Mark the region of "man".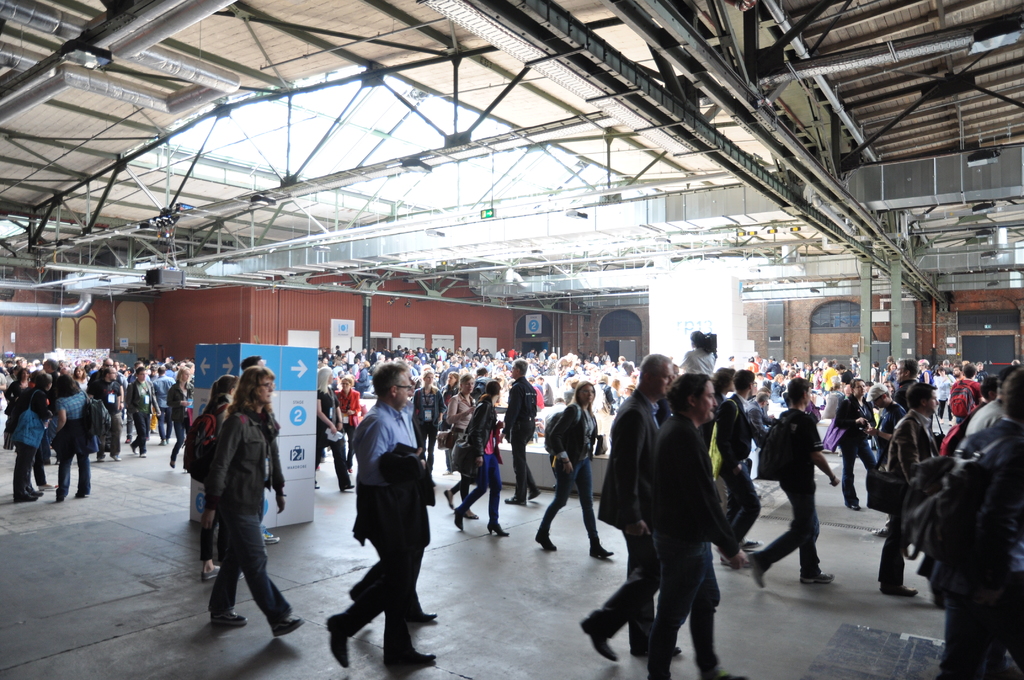
Region: <box>507,358,541,506</box>.
